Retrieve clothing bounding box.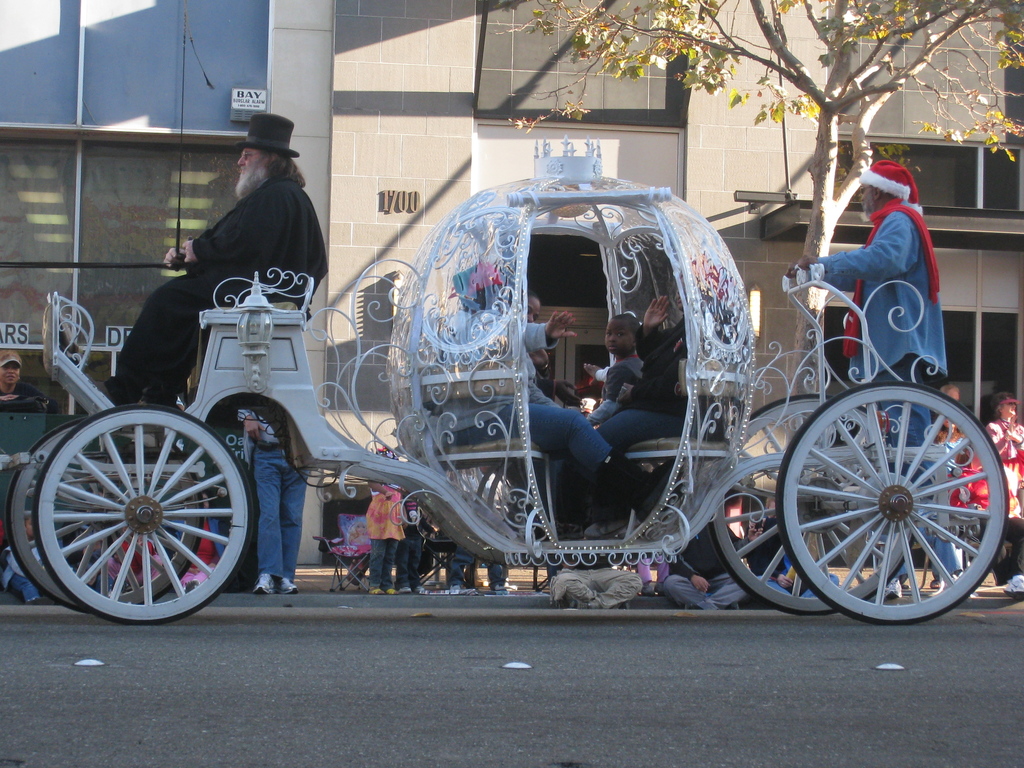
Bounding box: [586,351,644,429].
